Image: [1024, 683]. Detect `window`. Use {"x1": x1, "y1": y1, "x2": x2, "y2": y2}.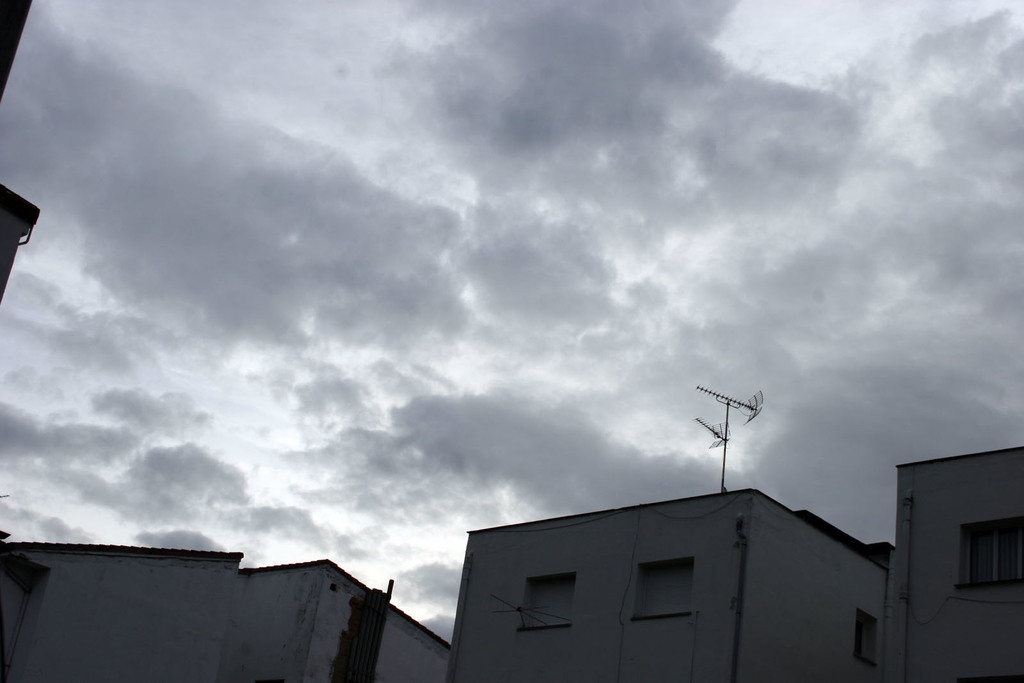
{"x1": 525, "y1": 572, "x2": 573, "y2": 630}.
